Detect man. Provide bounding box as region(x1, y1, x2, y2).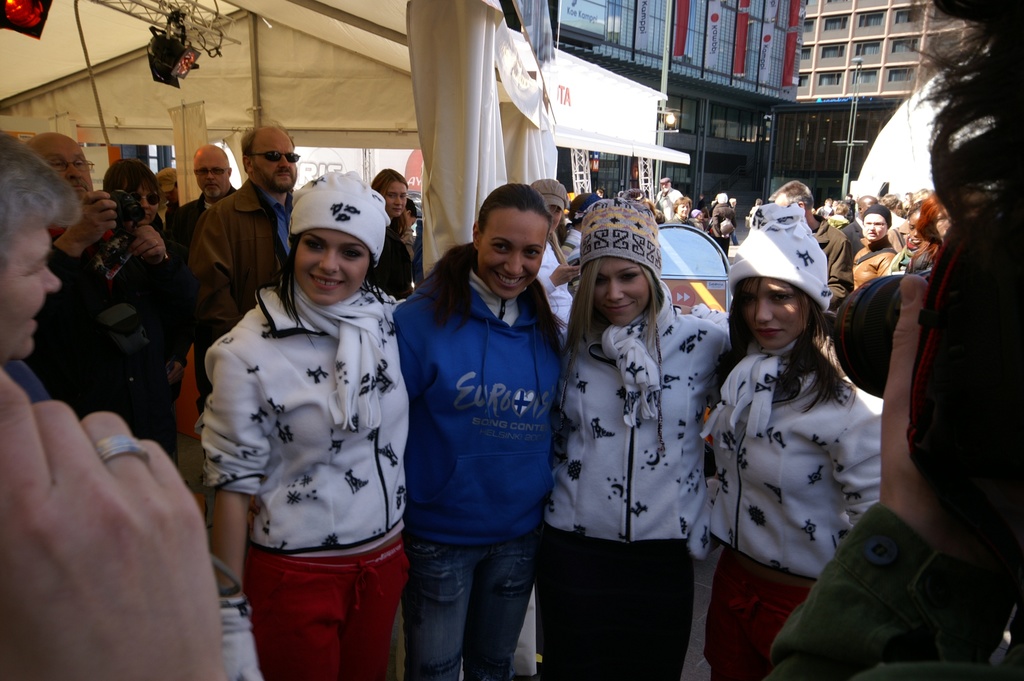
region(653, 176, 681, 220).
